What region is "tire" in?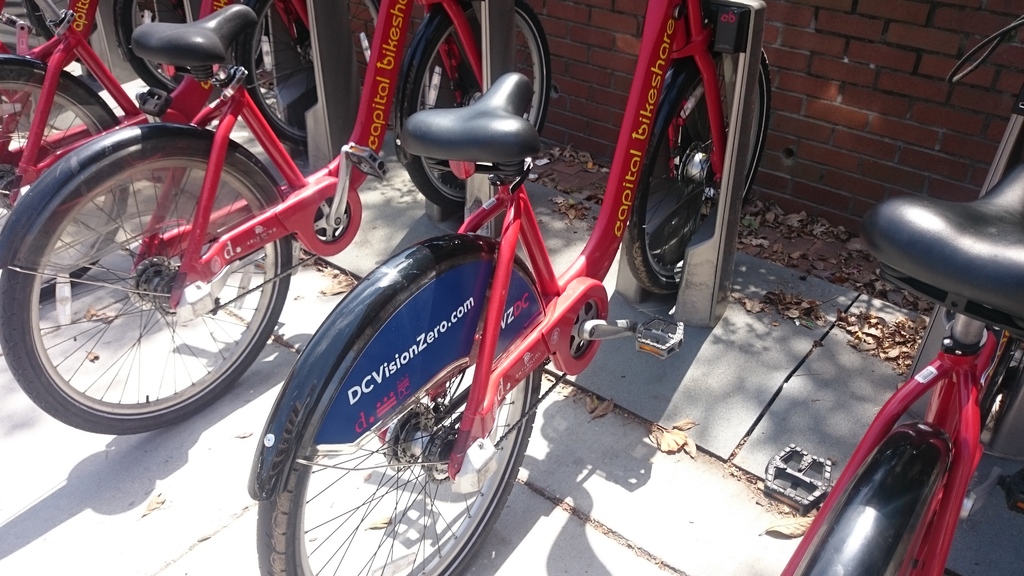
x1=235, y1=0, x2=381, y2=146.
